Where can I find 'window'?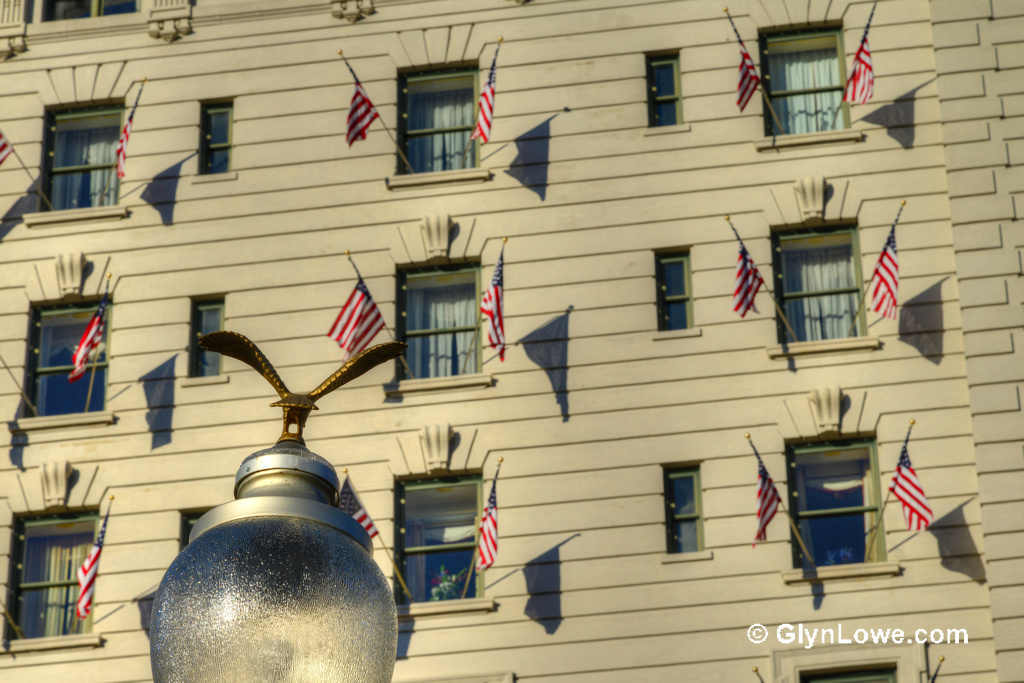
You can find it at region(386, 415, 493, 634).
